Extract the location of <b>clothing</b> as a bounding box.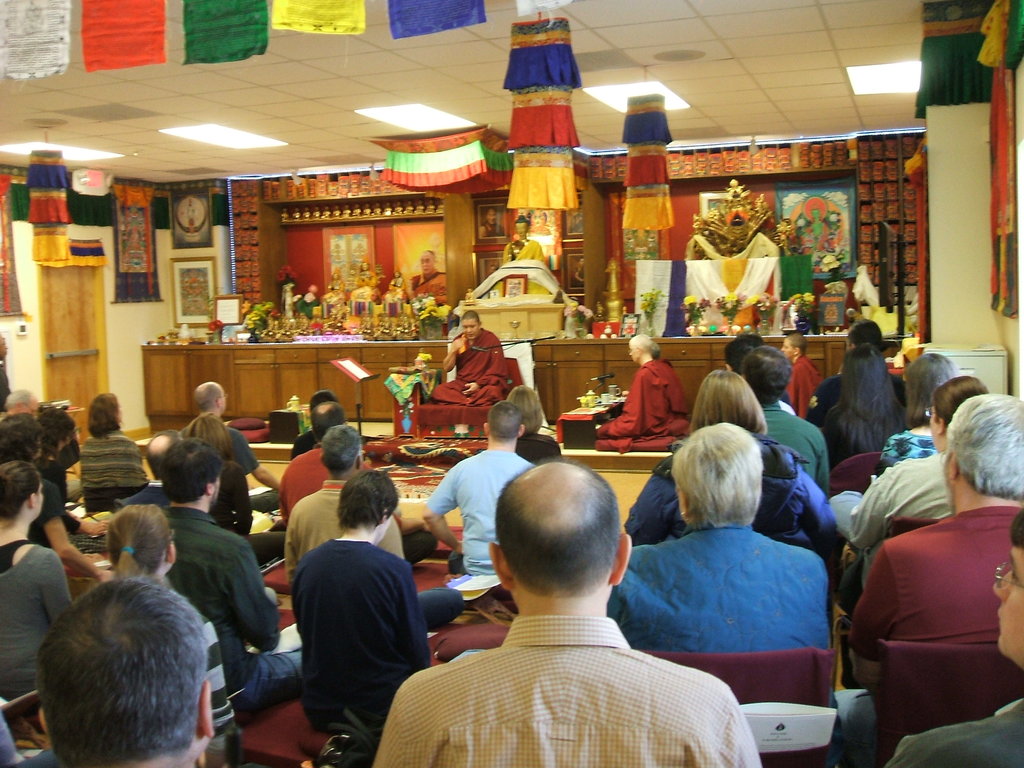
pyautogui.locateOnScreen(803, 372, 906, 429).
